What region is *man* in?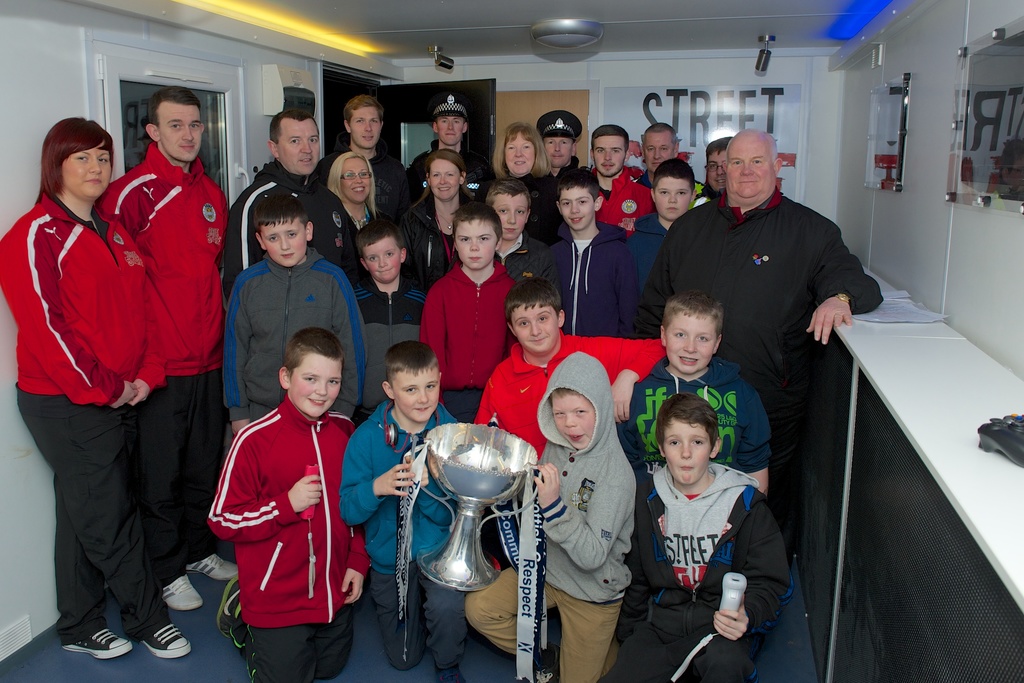
(311, 95, 405, 202).
